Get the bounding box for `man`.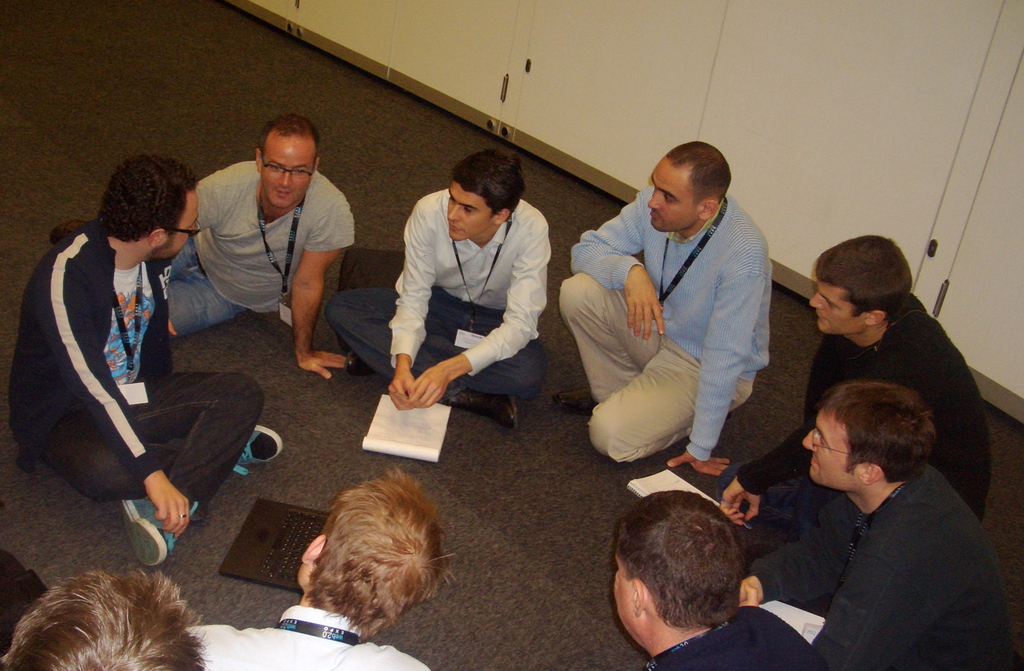
723, 237, 1020, 583.
